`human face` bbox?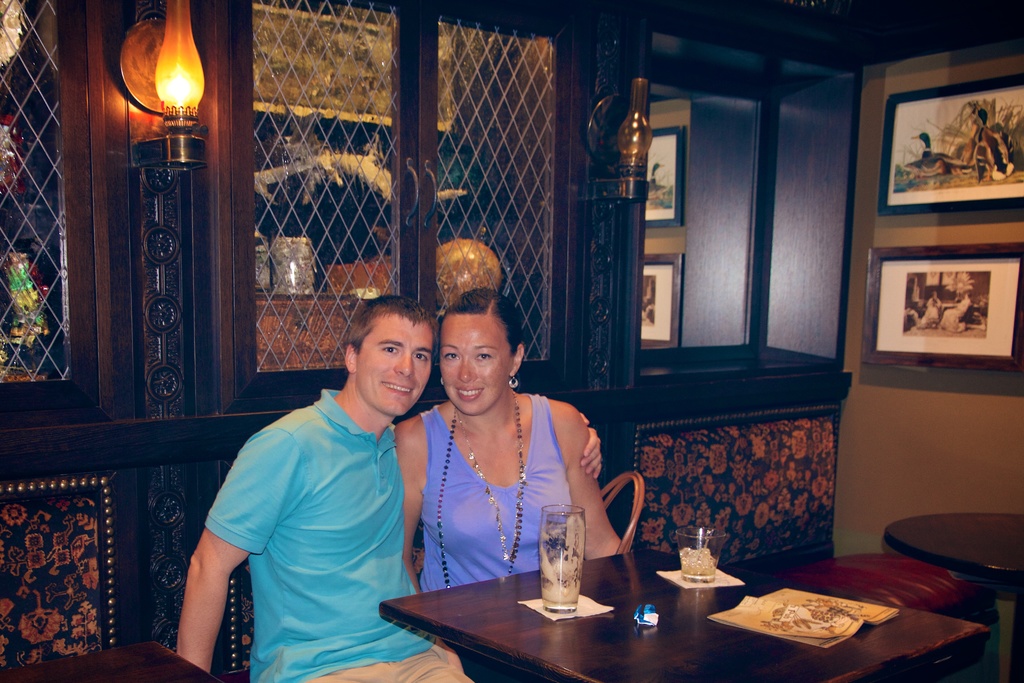
Rect(438, 315, 508, 413)
